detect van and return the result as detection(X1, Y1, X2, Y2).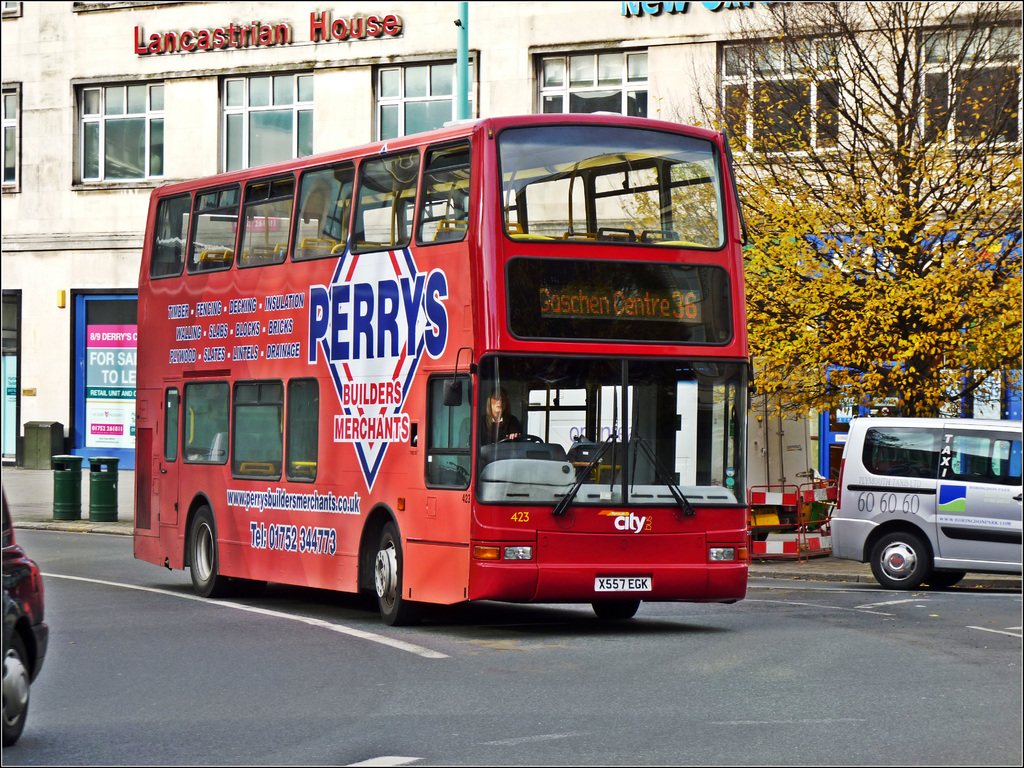
detection(828, 412, 1023, 589).
